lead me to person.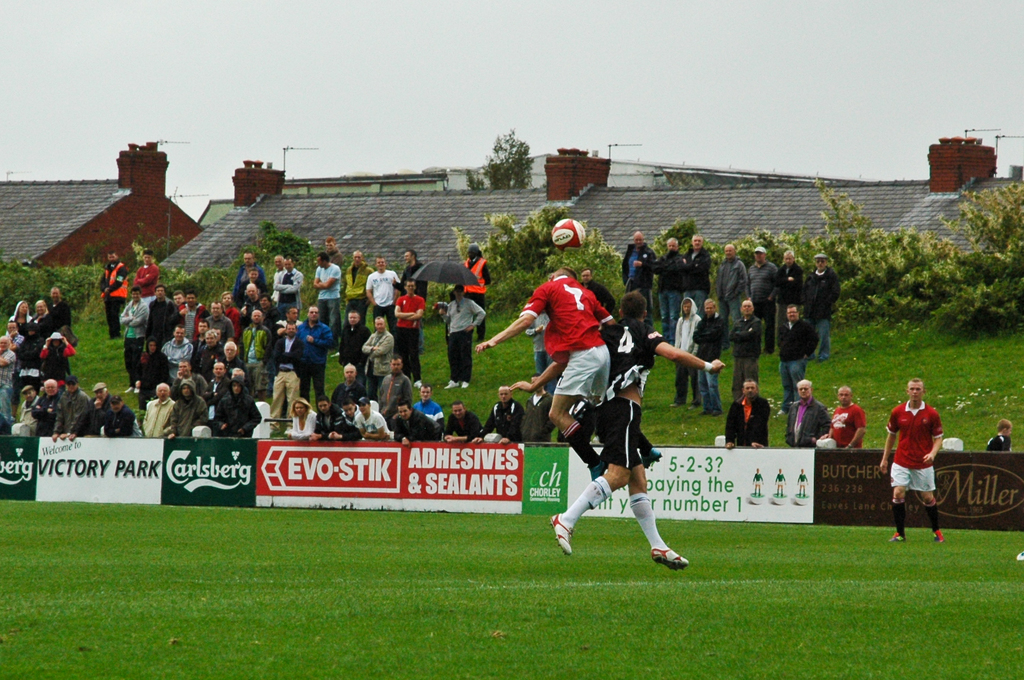
Lead to {"x1": 823, "y1": 388, "x2": 863, "y2": 450}.
